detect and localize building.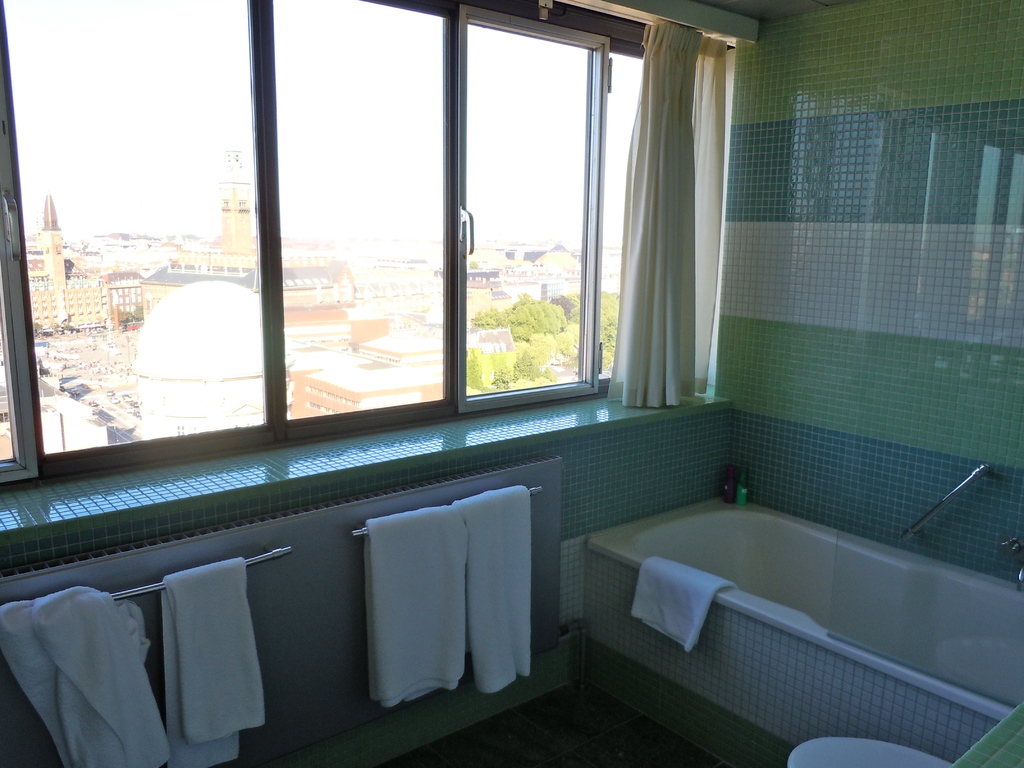
Localized at rect(289, 323, 515, 417).
